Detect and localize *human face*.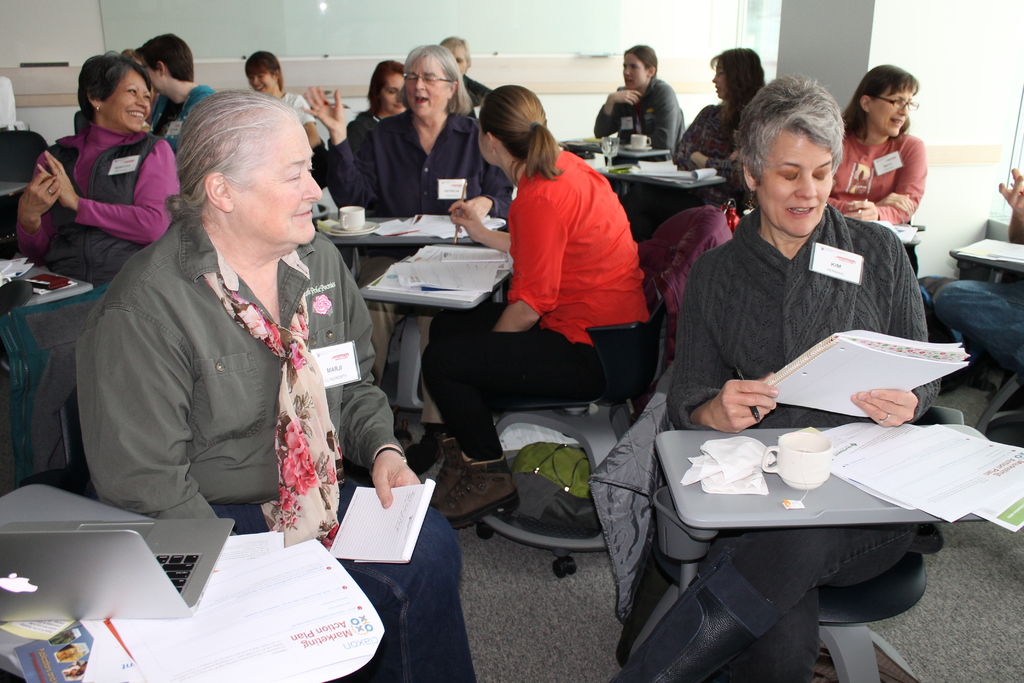
Localized at l=408, t=60, r=450, b=114.
